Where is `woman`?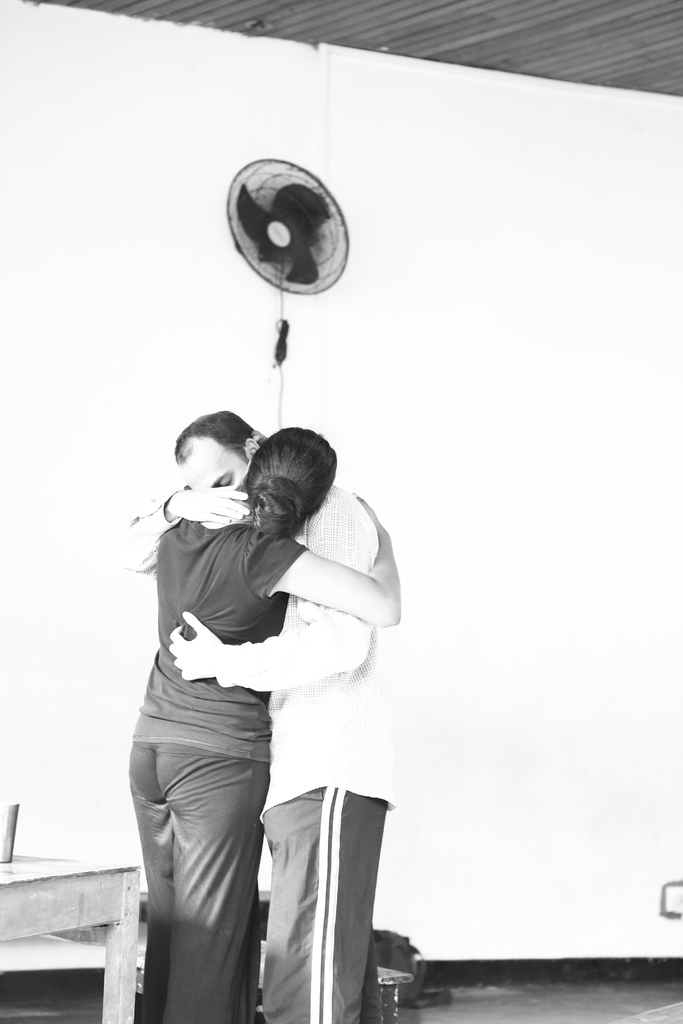
crop(108, 406, 418, 1023).
